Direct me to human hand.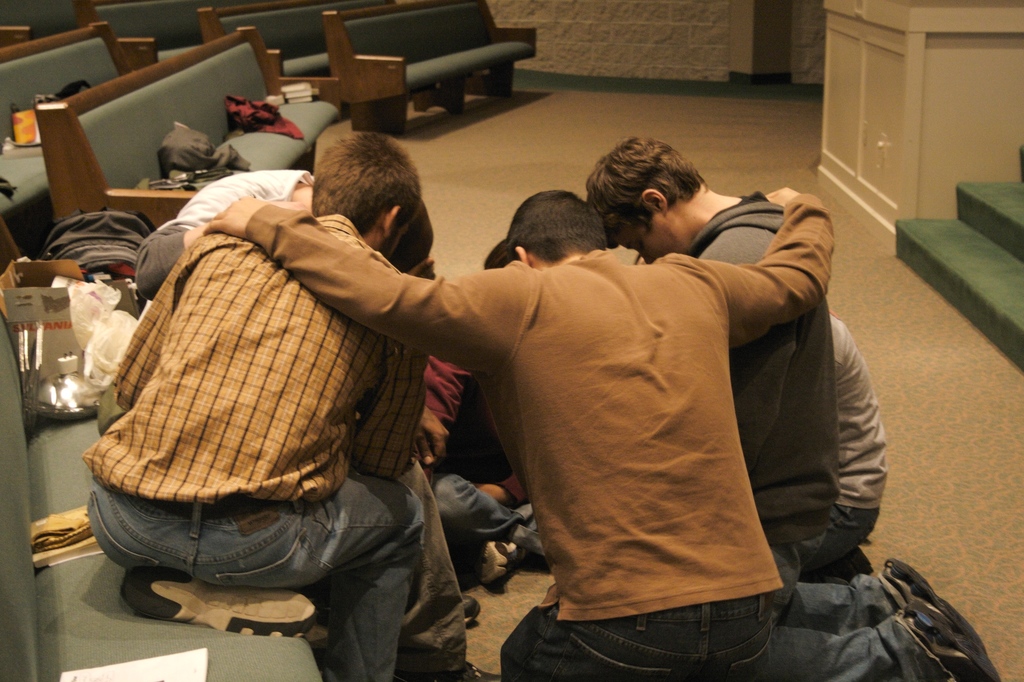
Direction: <region>763, 184, 804, 208</region>.
